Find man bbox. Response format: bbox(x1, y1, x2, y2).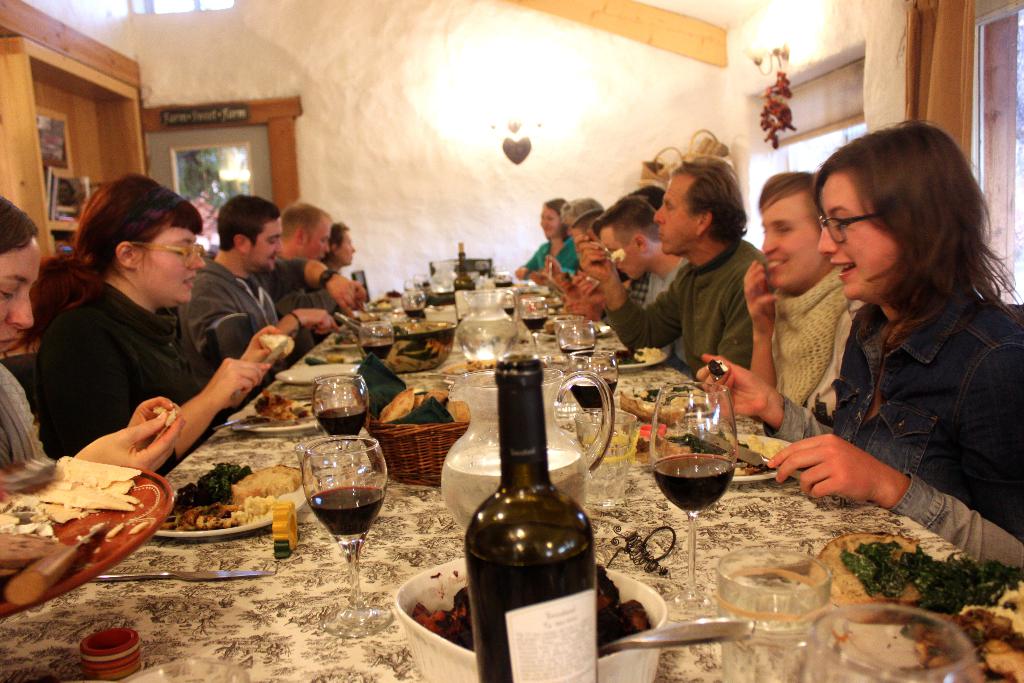
bbox(176, 192, 362, 397).
